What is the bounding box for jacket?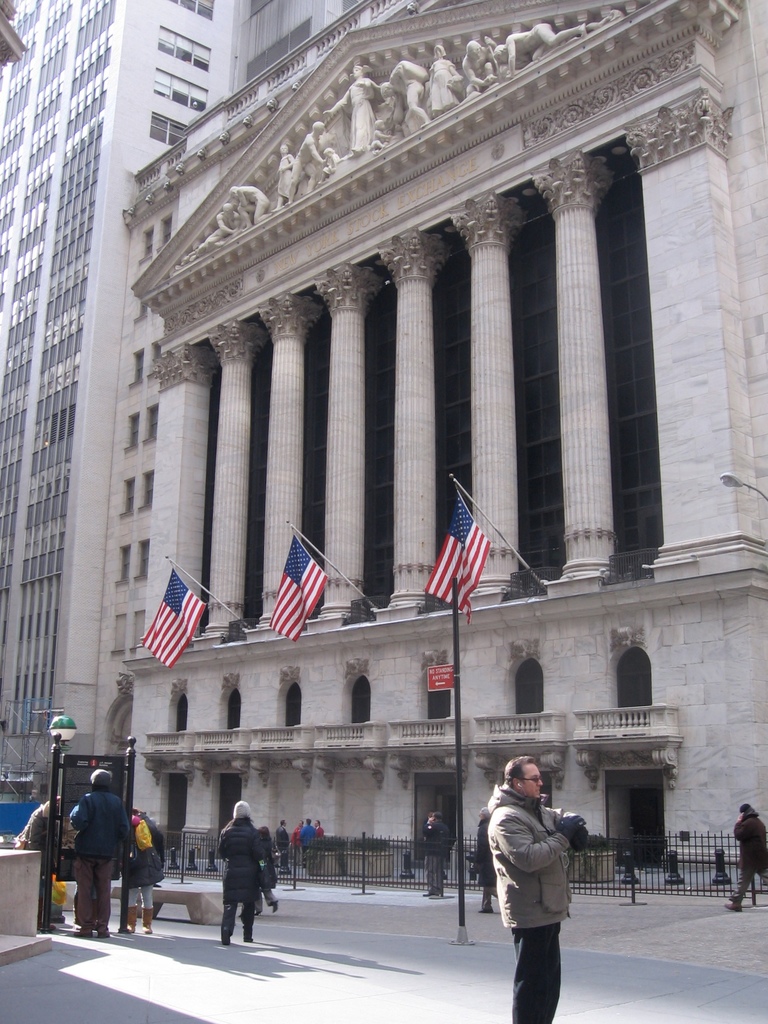
select_region(730, 805, 767, 872).
